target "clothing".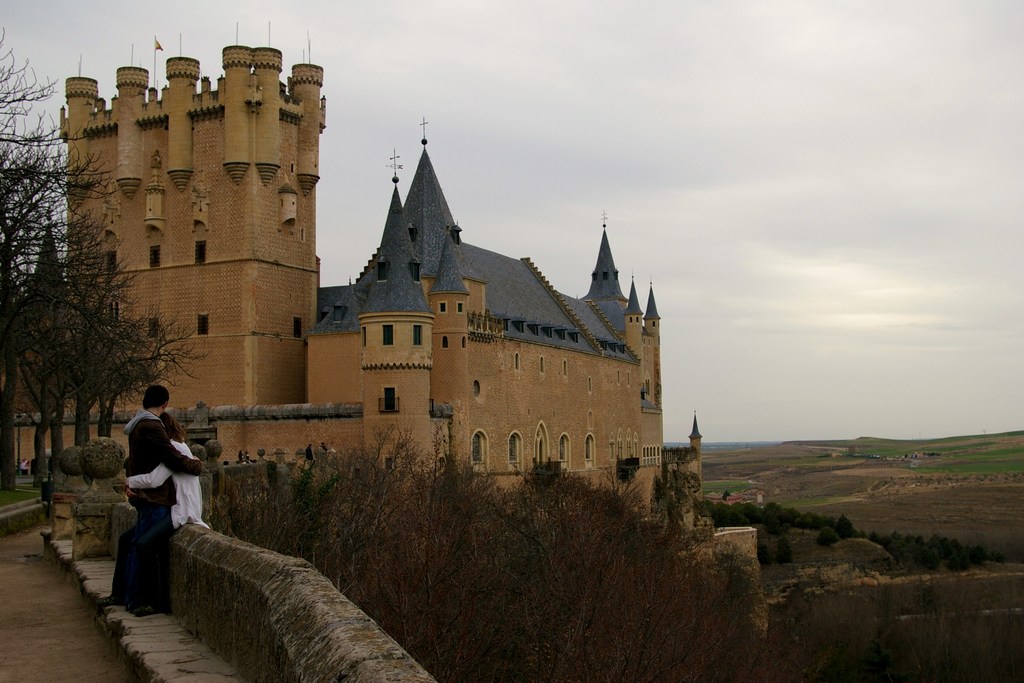
Target region: bbox=[112, 434, 211, 607].
